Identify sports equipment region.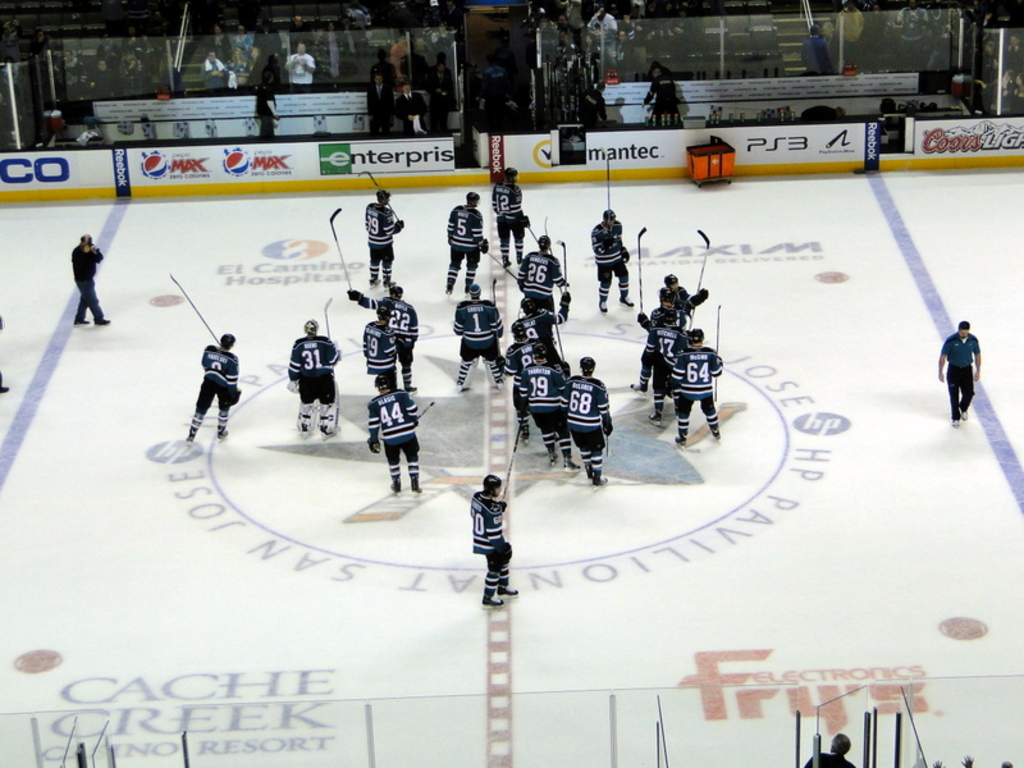
Region: bbox=(581, 357, 594, 379).
